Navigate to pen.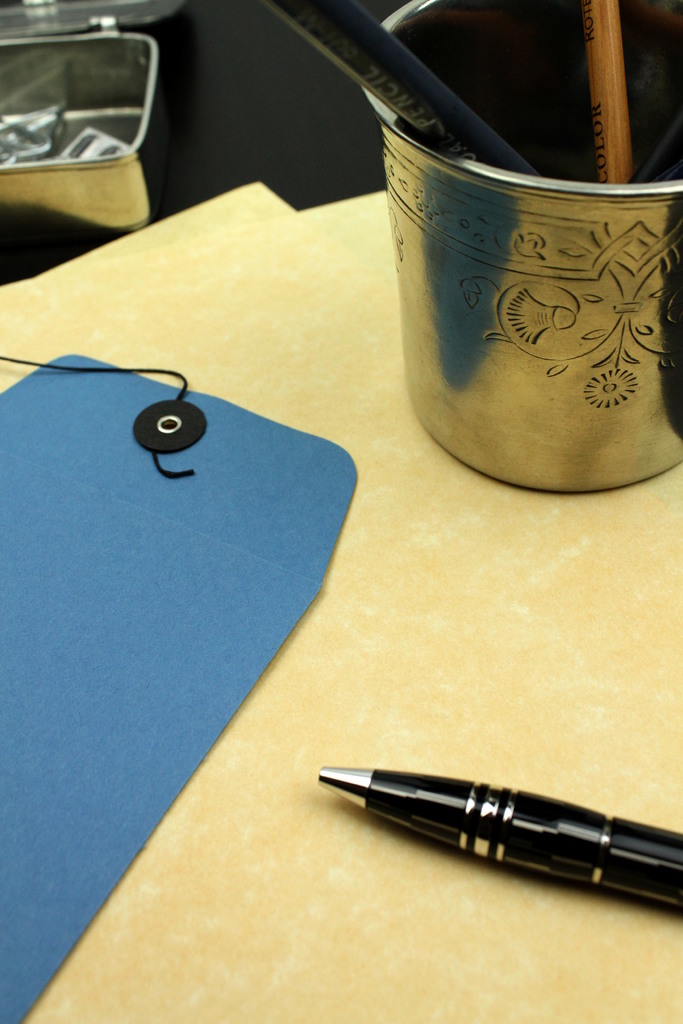
Navigation target: locate(584, 1, 649, 189).
